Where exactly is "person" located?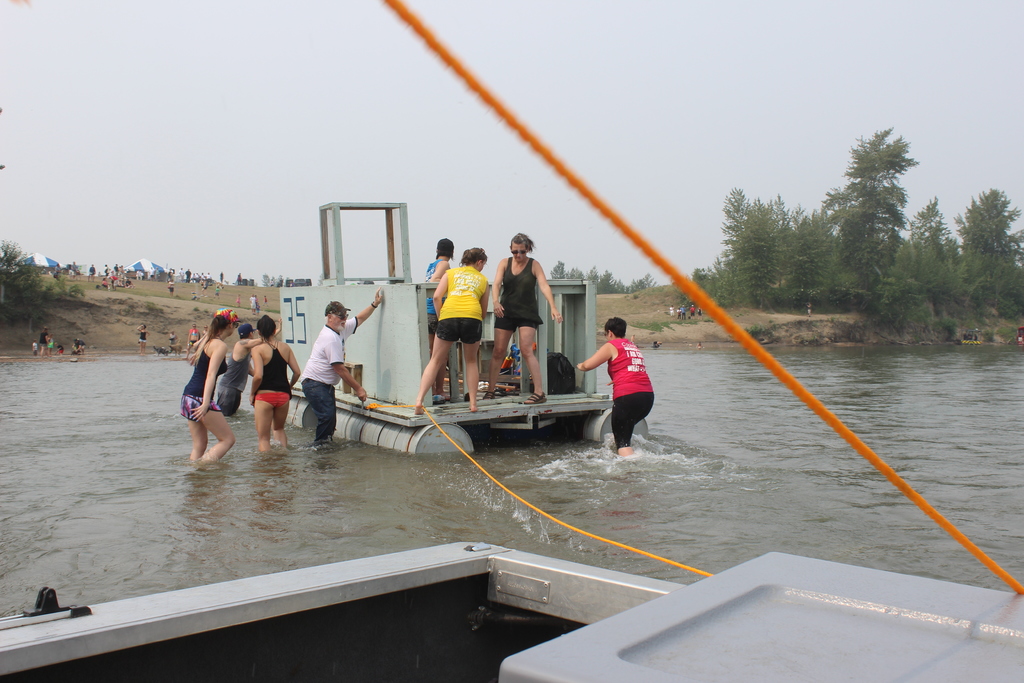
Its bounding box is bbox=[104, 264, 111, 277].
